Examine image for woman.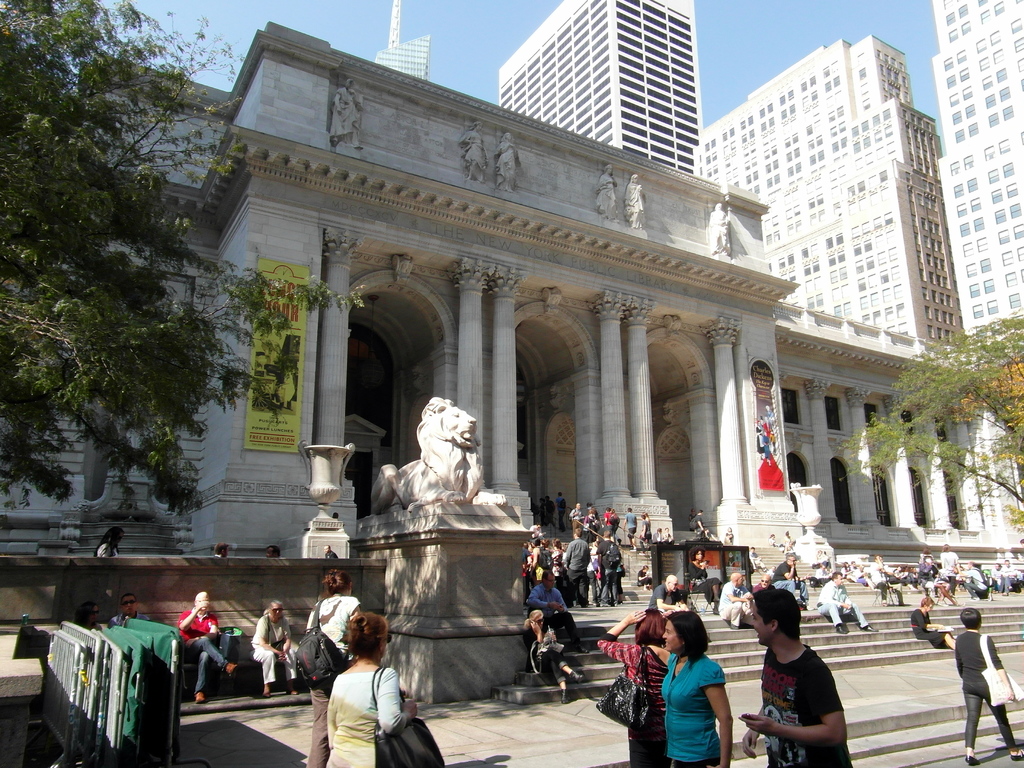
Examination result: 582, 509, 598, 547.
